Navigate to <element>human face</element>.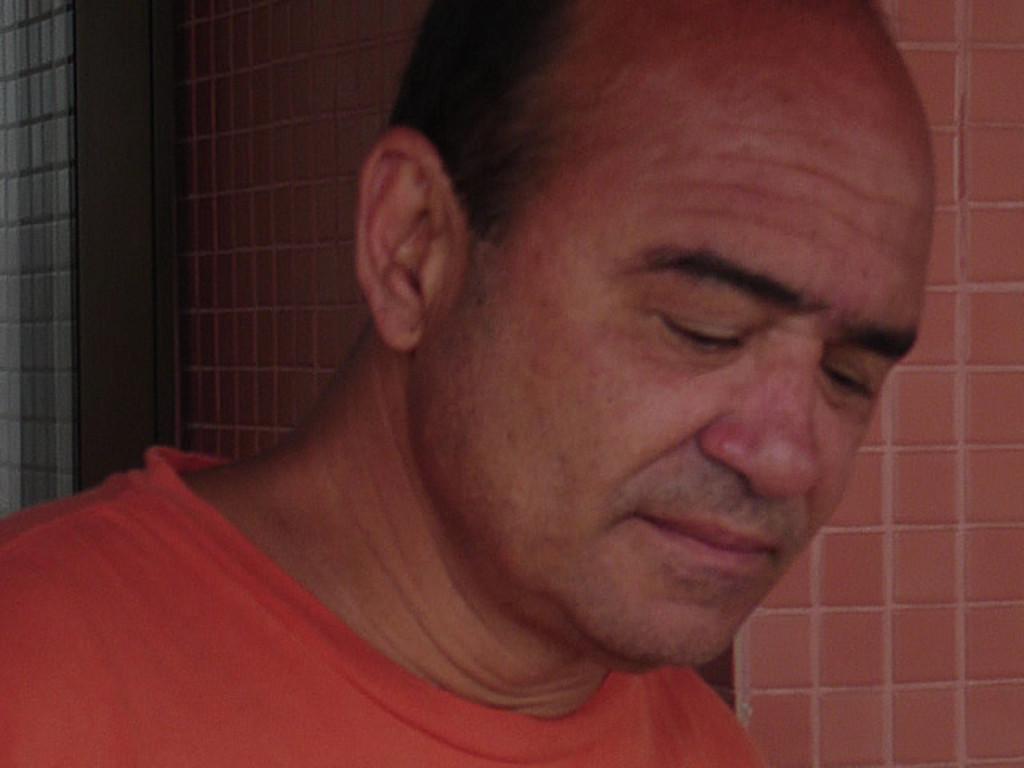
Navigation target: detection(427, 14, 922, 656).
